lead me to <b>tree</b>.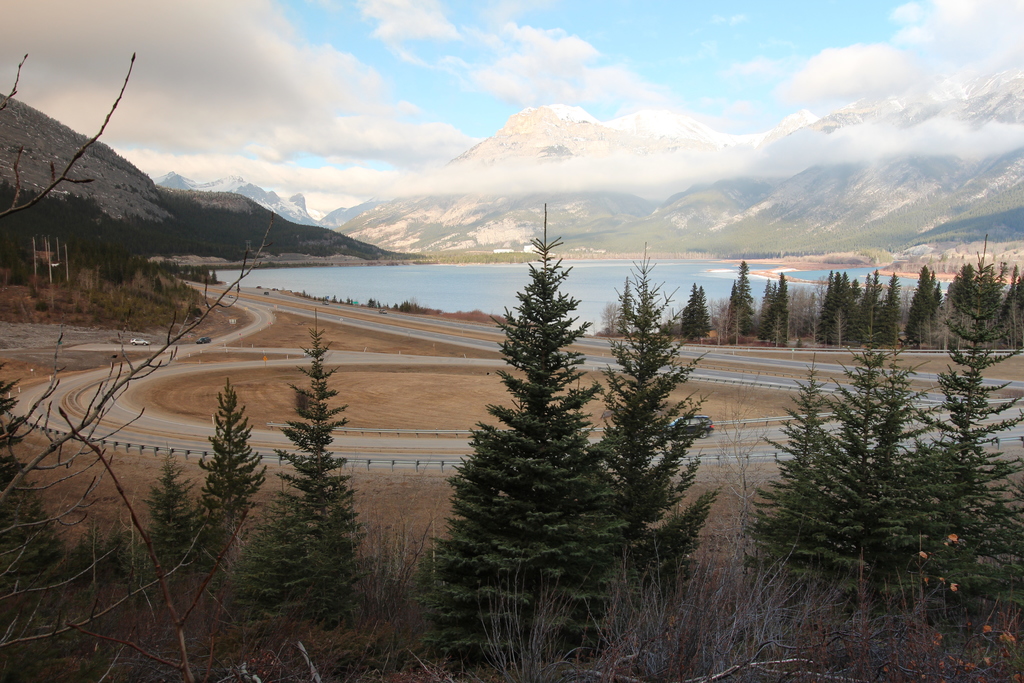
Lead to detection(420, 201, 632, 679).
